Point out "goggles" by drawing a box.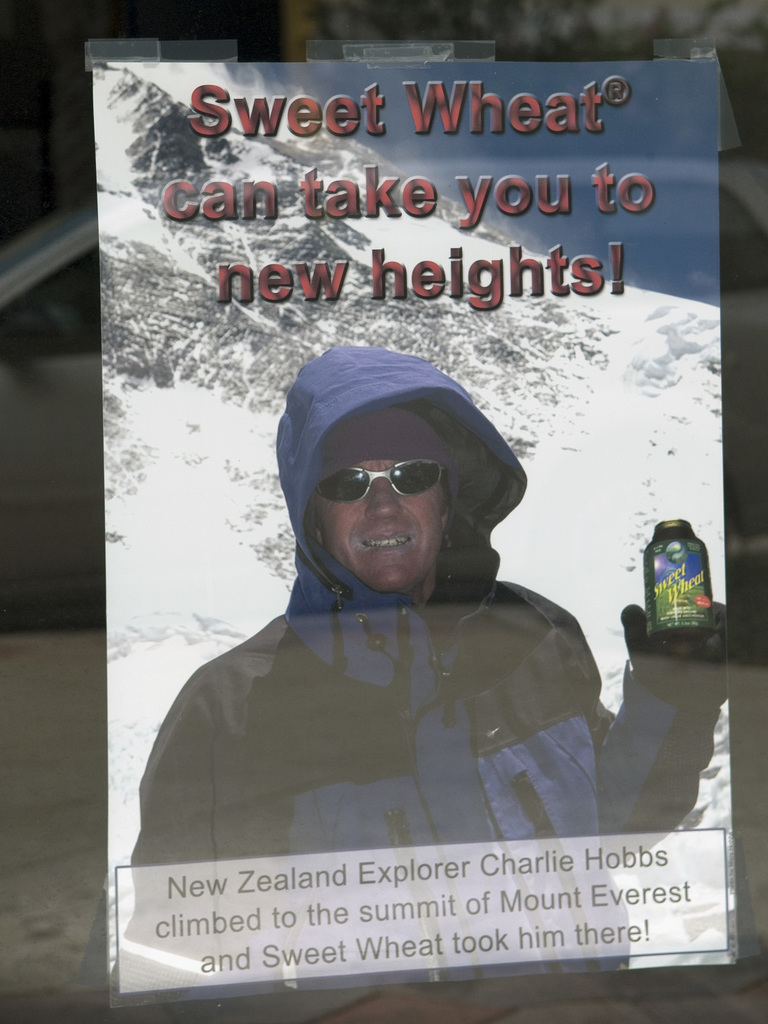
bbox=[308, 453, 471, 513].
